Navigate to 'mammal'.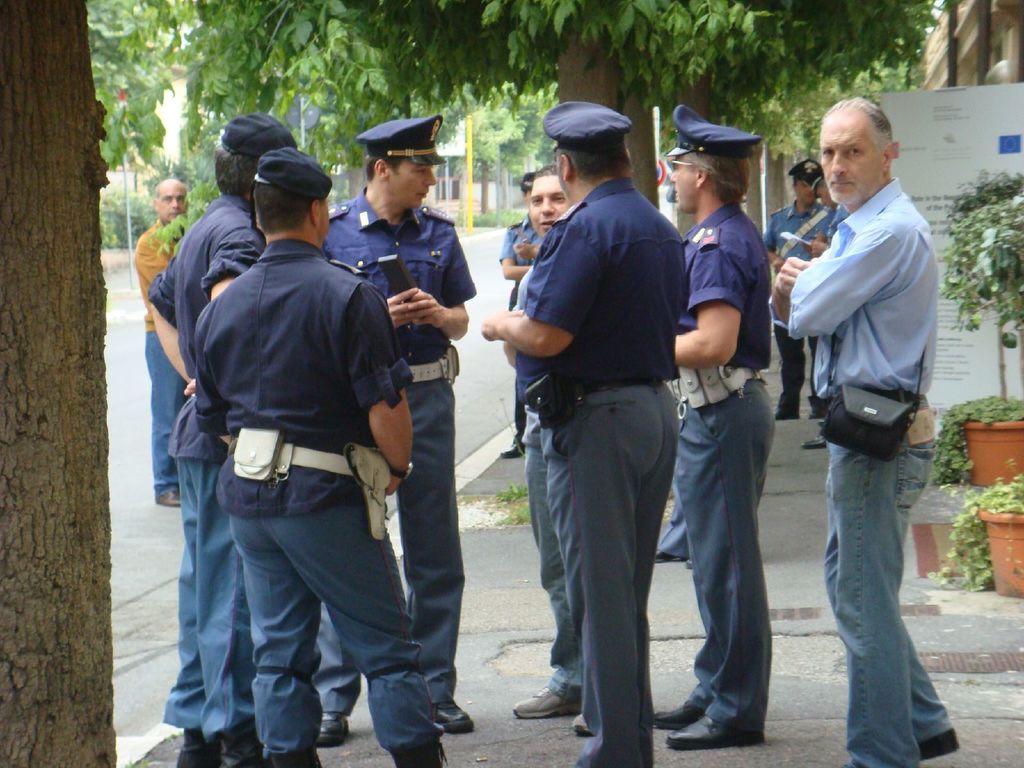
Navigation target: locate(767, 156, 822, 420).
